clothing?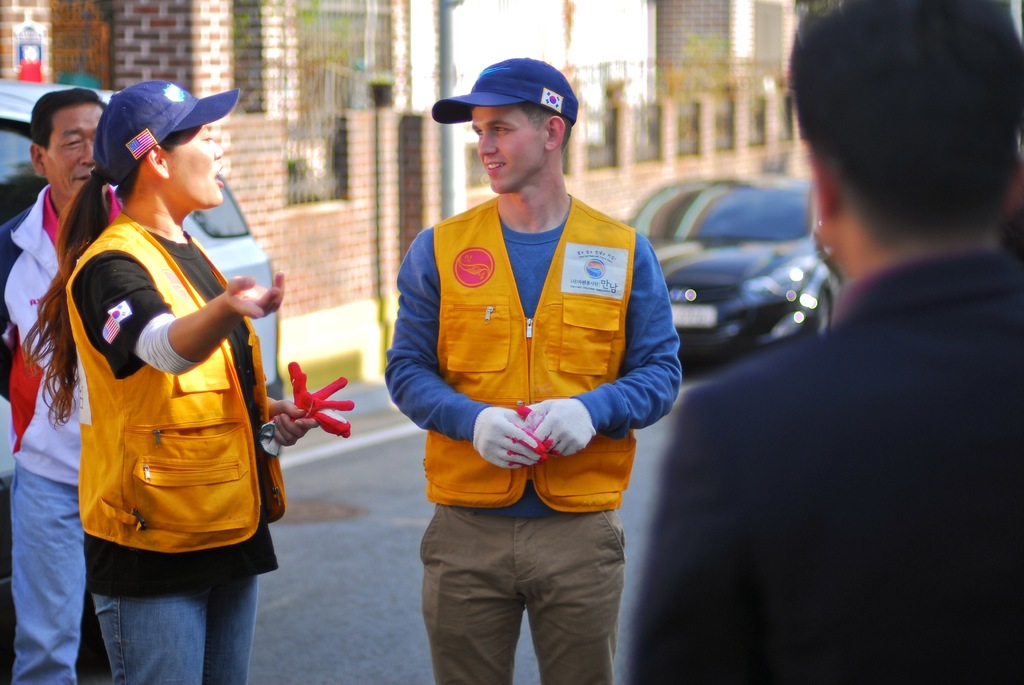
624, 245, 1023, 684
